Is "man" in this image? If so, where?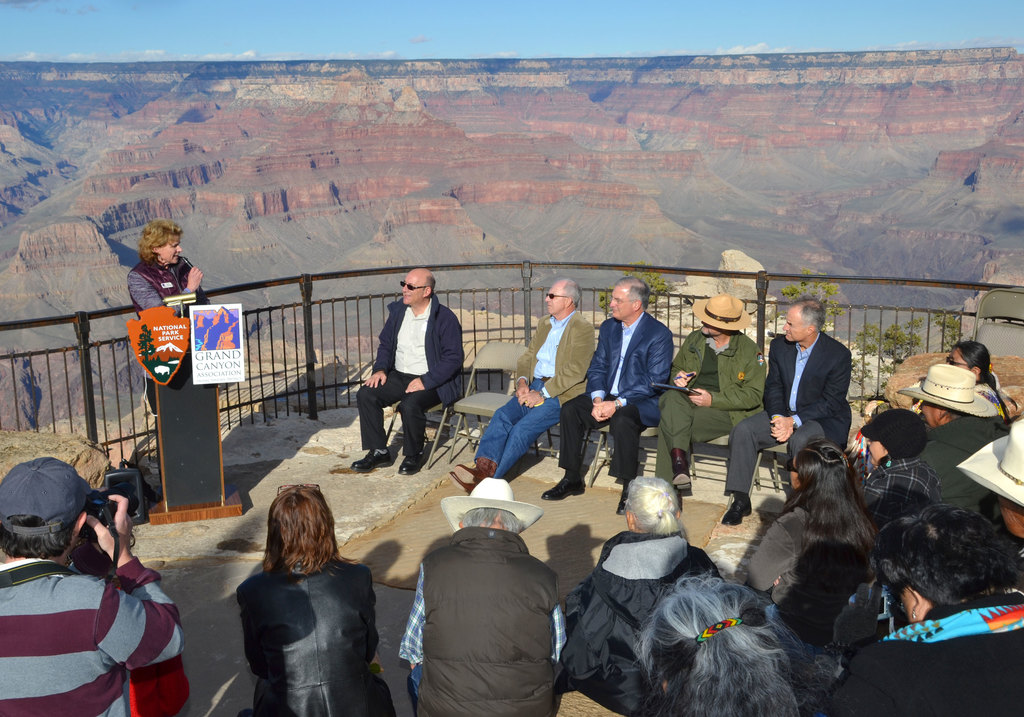
Yes, at [left=359, top=273, right=474, bottom=490].
